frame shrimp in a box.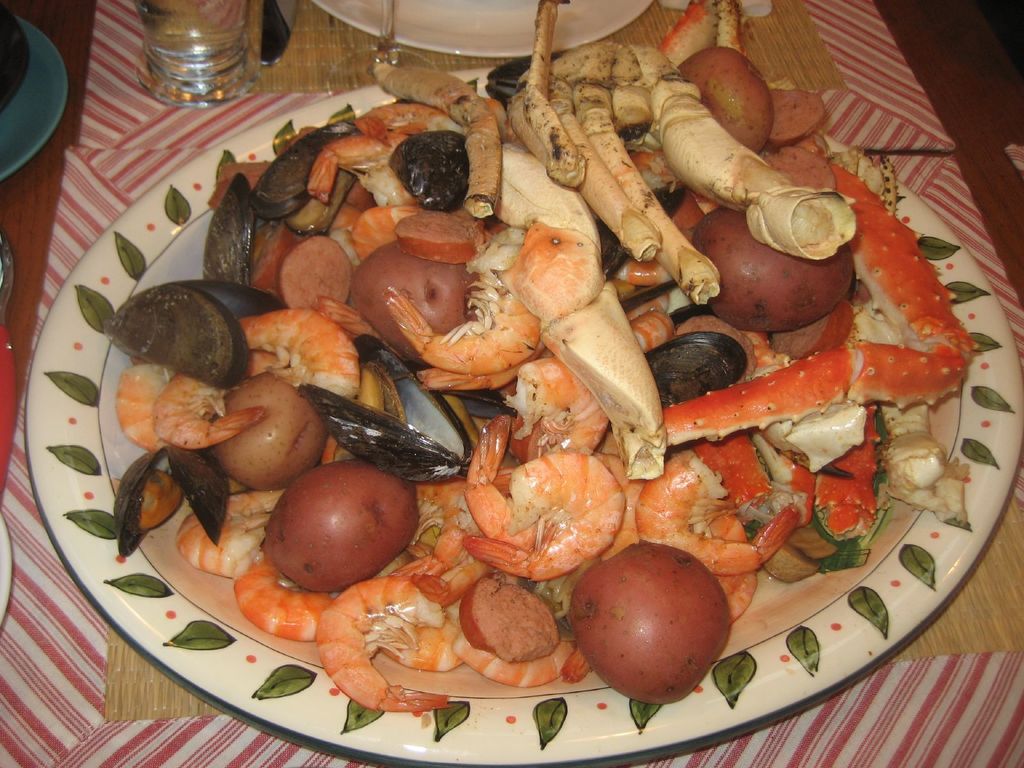
309 582 449 712.
